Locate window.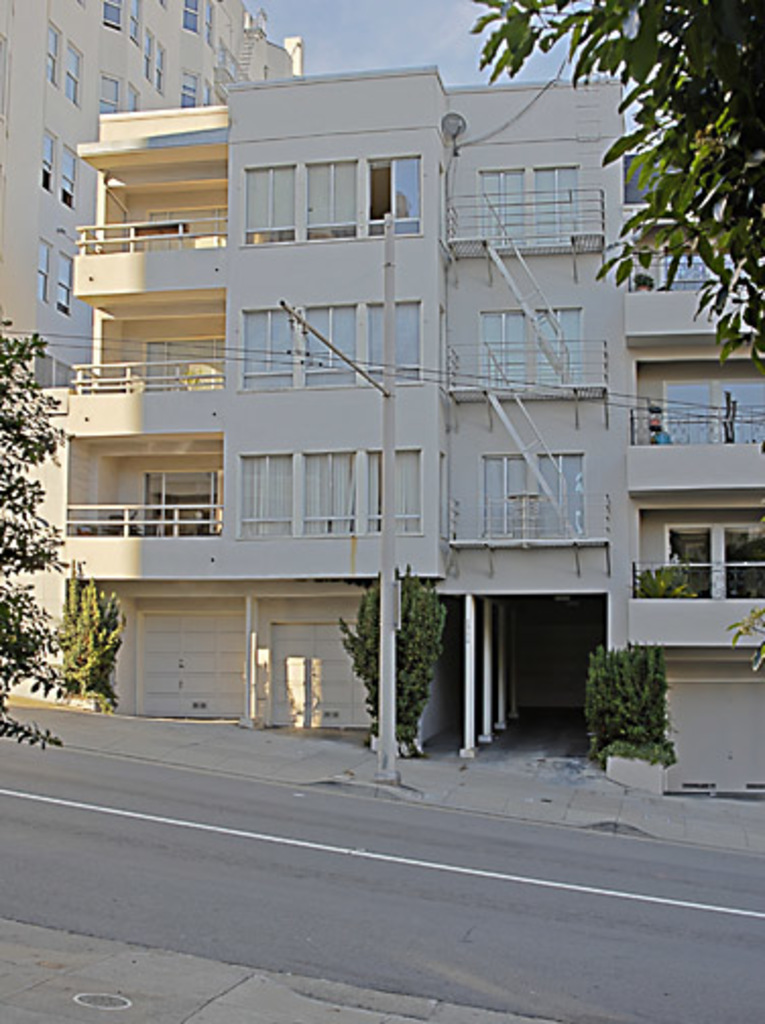
Bounding box: <box>301,452,362,537</box>.
